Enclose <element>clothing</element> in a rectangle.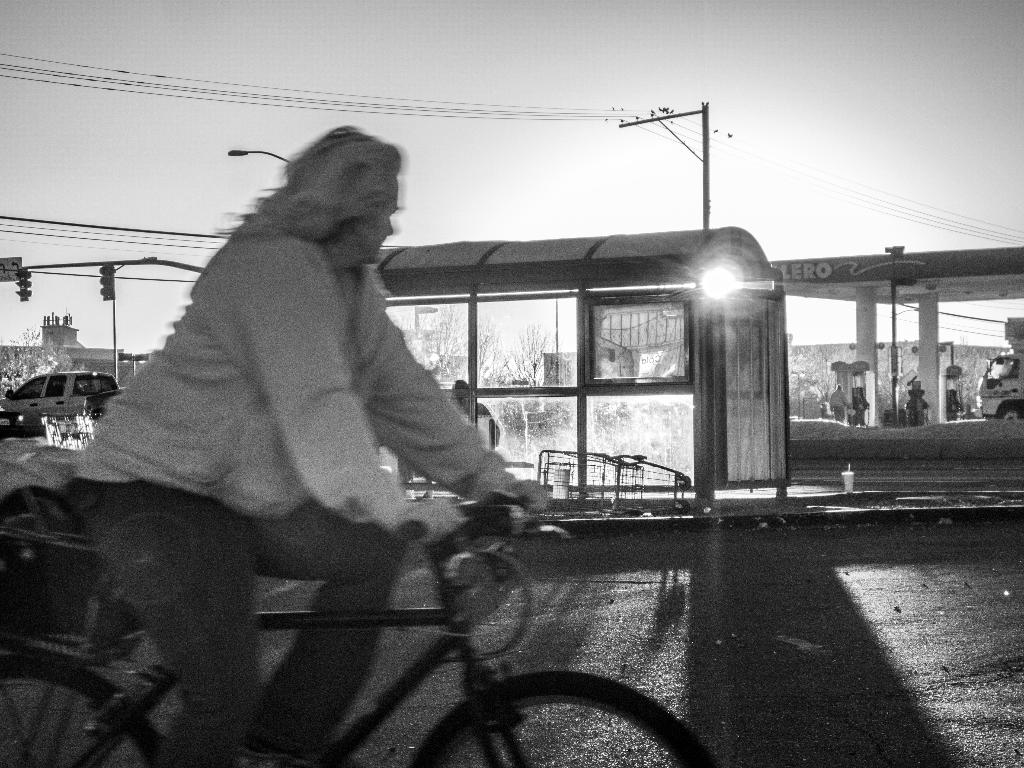
l=829, t=388, r=851, b=420.
